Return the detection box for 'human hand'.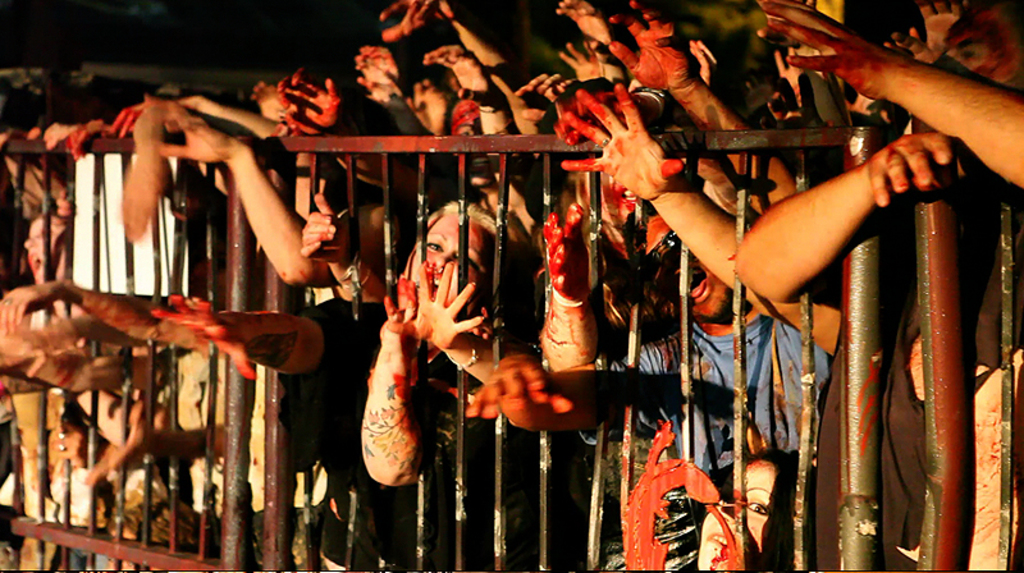
<bbox>411, 0, 461, 23</bbox>.
